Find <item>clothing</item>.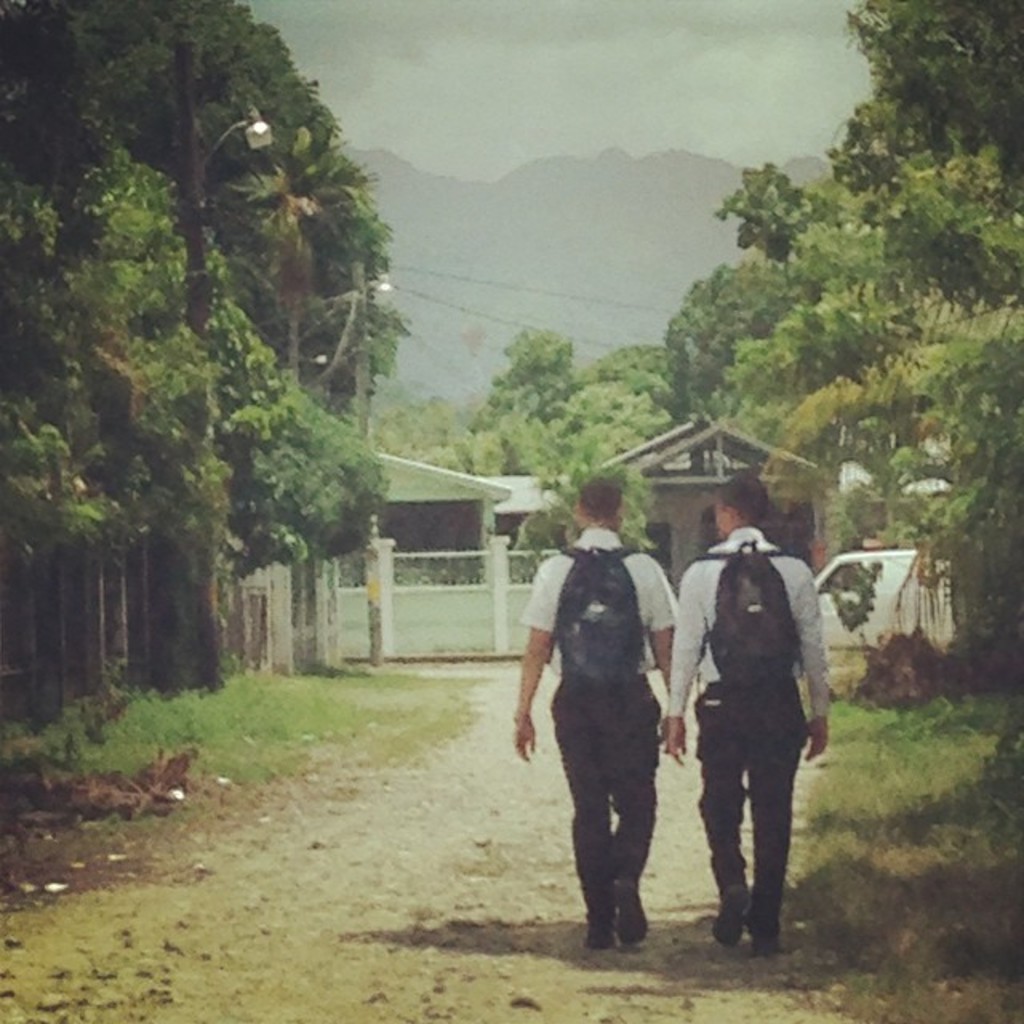
<region>656, 530, 853, 867</region>.
